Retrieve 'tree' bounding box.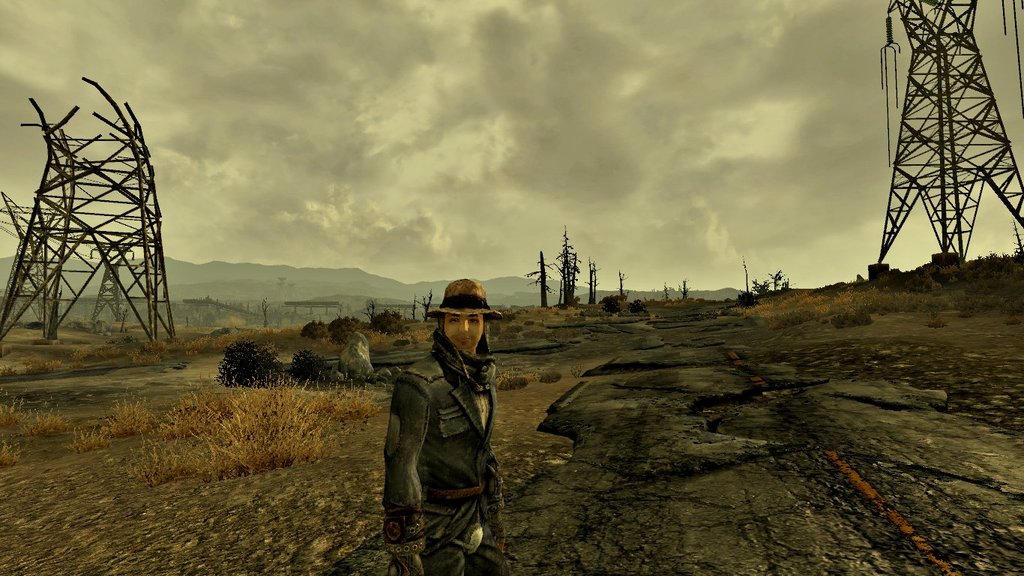
Bounding box: (left=528, top=253, right=557, bottom=310).
